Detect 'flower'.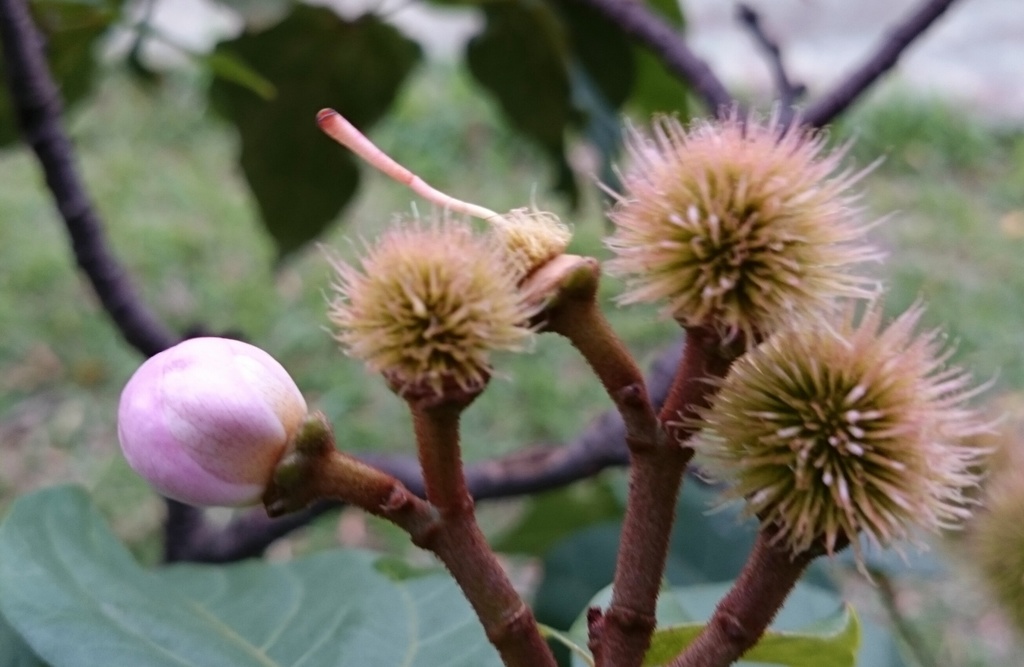
Detected at bbox=[313, 201, 546, 408].
